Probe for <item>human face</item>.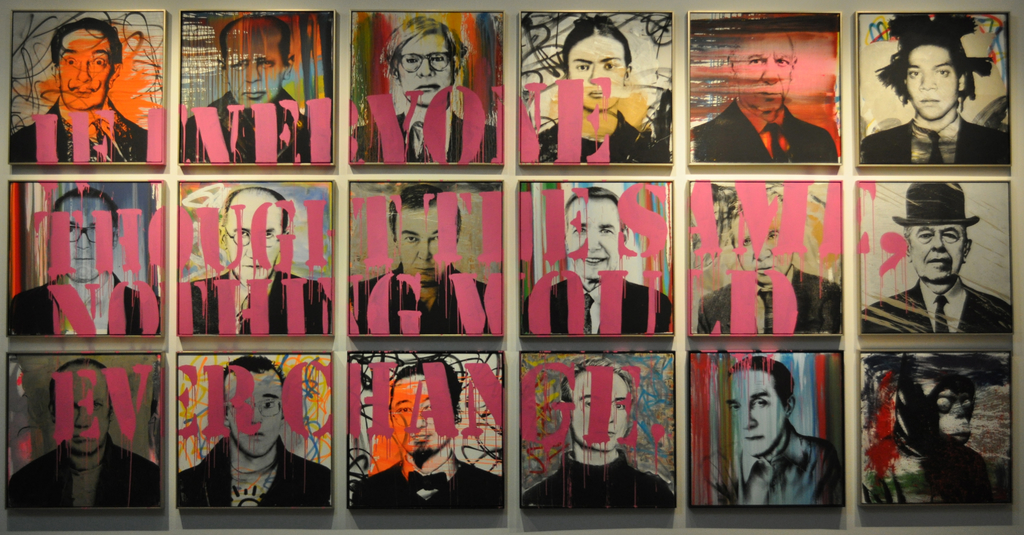
Probe result: (left=387, top=32, right=451, bottom=109).
